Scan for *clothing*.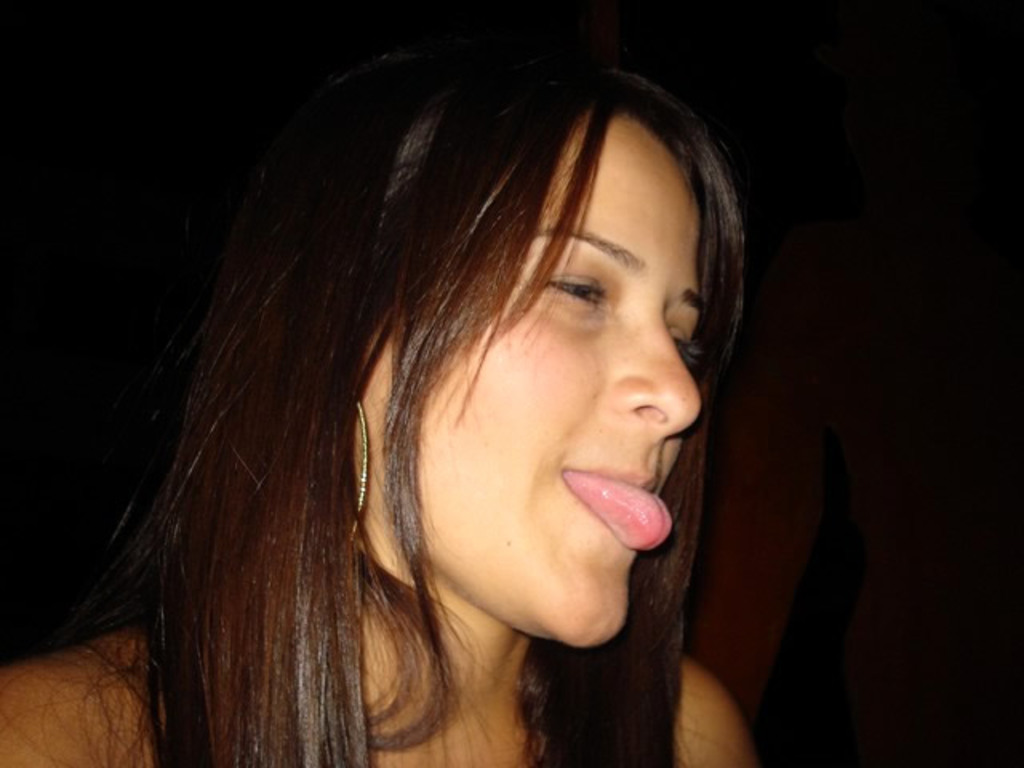
Scan result: x1=144 y1=605 x2=608 y2=766.
